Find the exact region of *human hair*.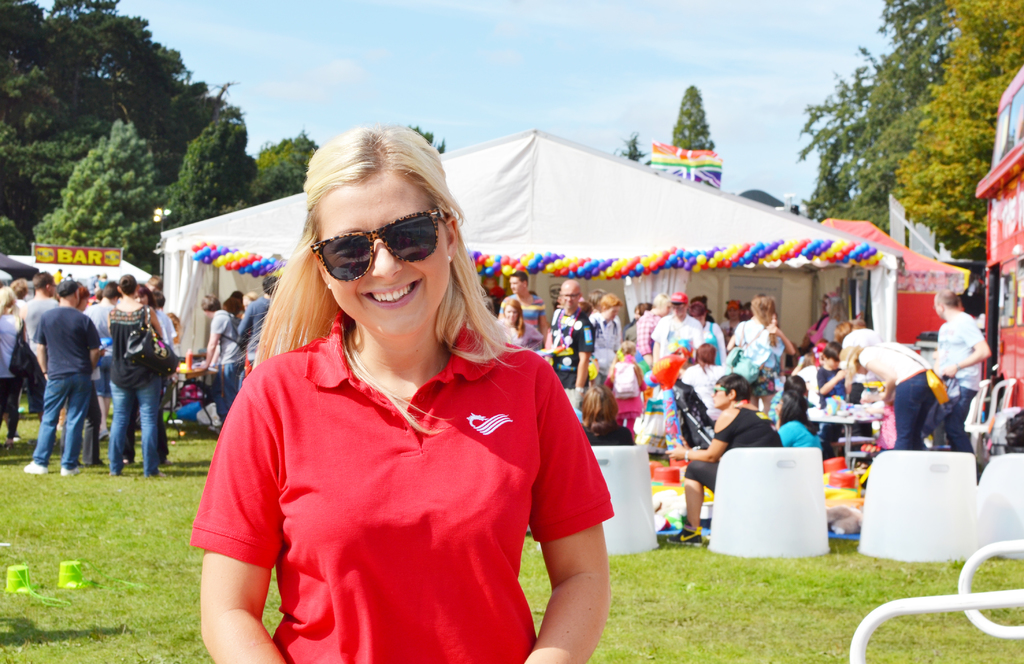
Exact region: Rect(617, 339, 637, 353).
